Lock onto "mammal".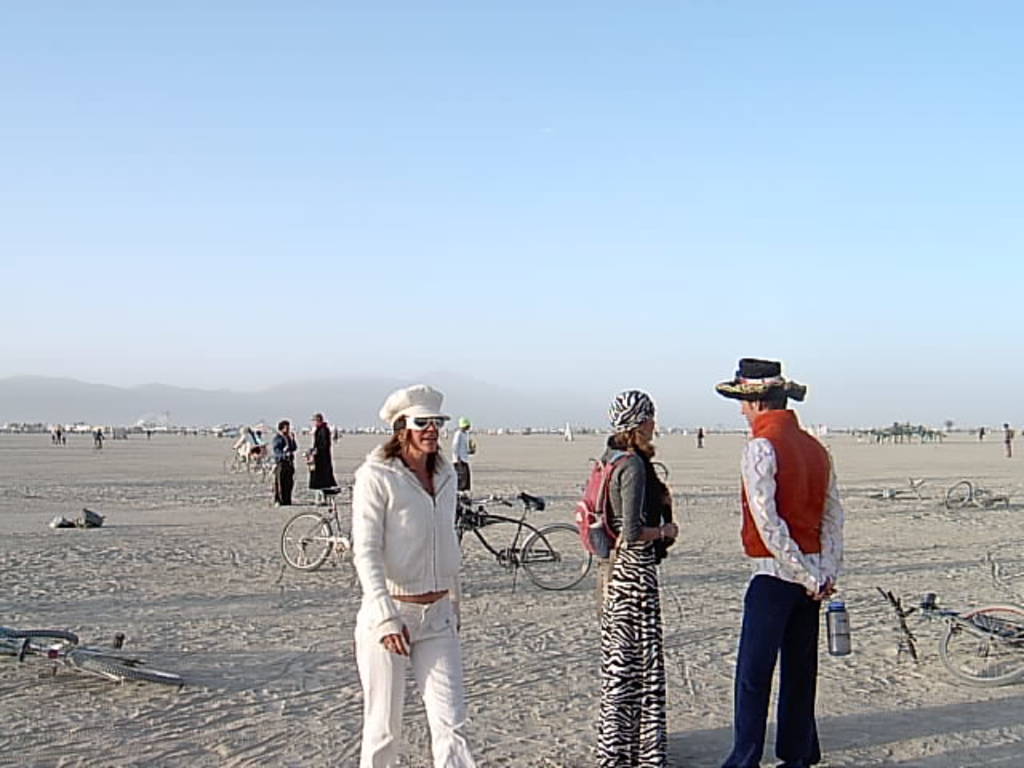
Locked: x1=272 y1=419 x2=298 y2=506.
